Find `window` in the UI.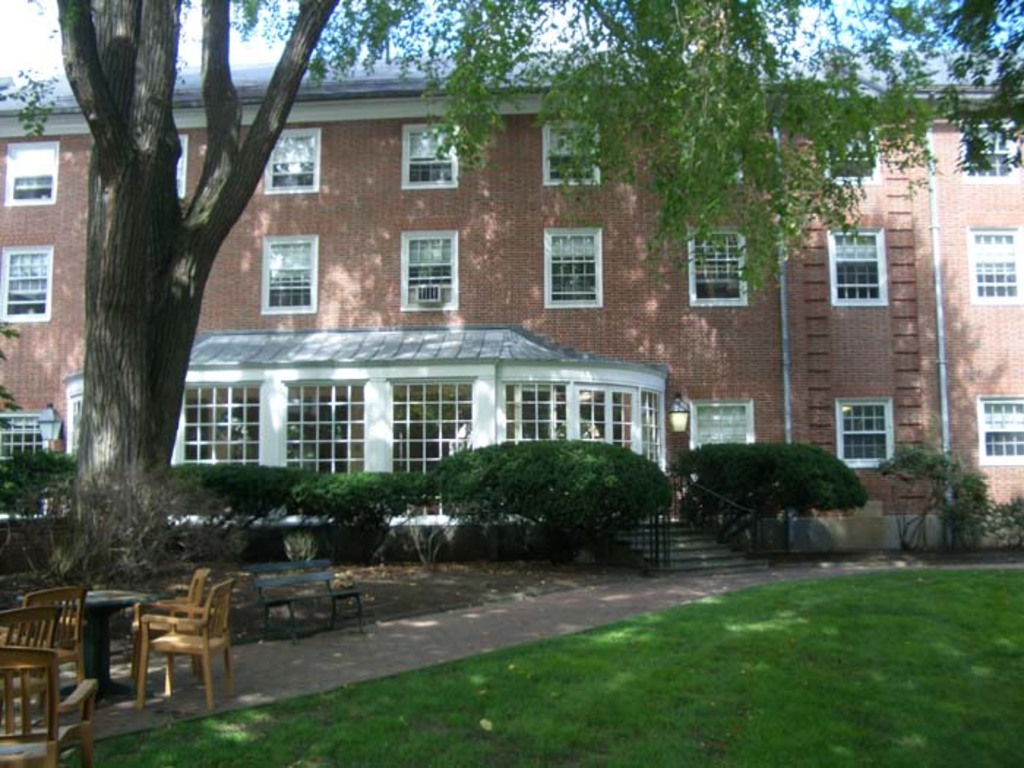
UI element at 825, 127, 882, 180.
